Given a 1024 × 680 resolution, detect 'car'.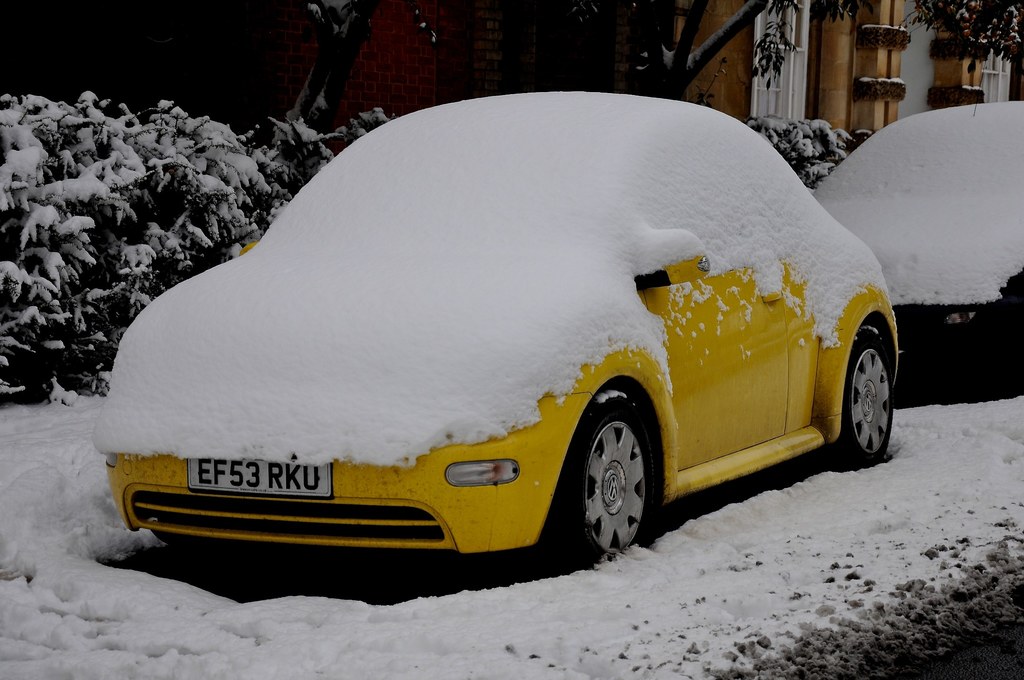
crop(86, 83, 892, 577).
